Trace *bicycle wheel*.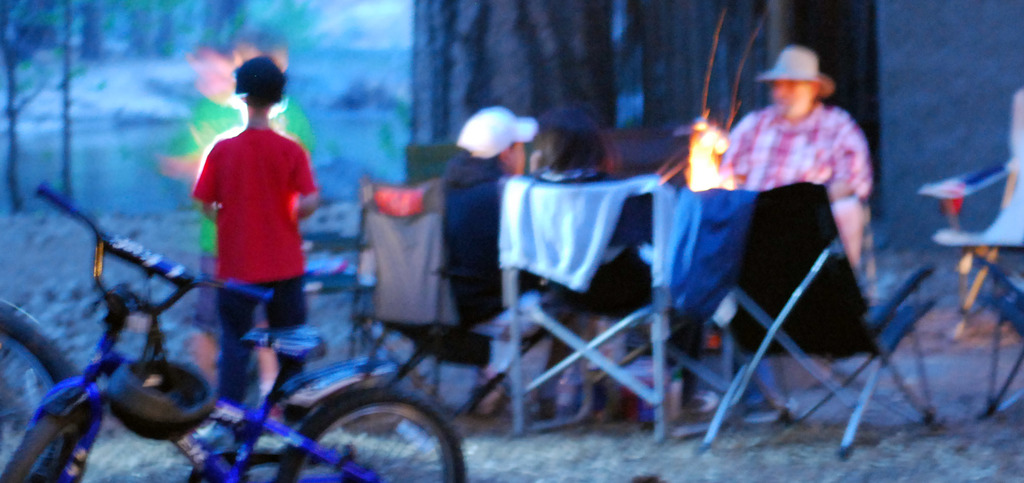
Traced to (294,383,460,470).
